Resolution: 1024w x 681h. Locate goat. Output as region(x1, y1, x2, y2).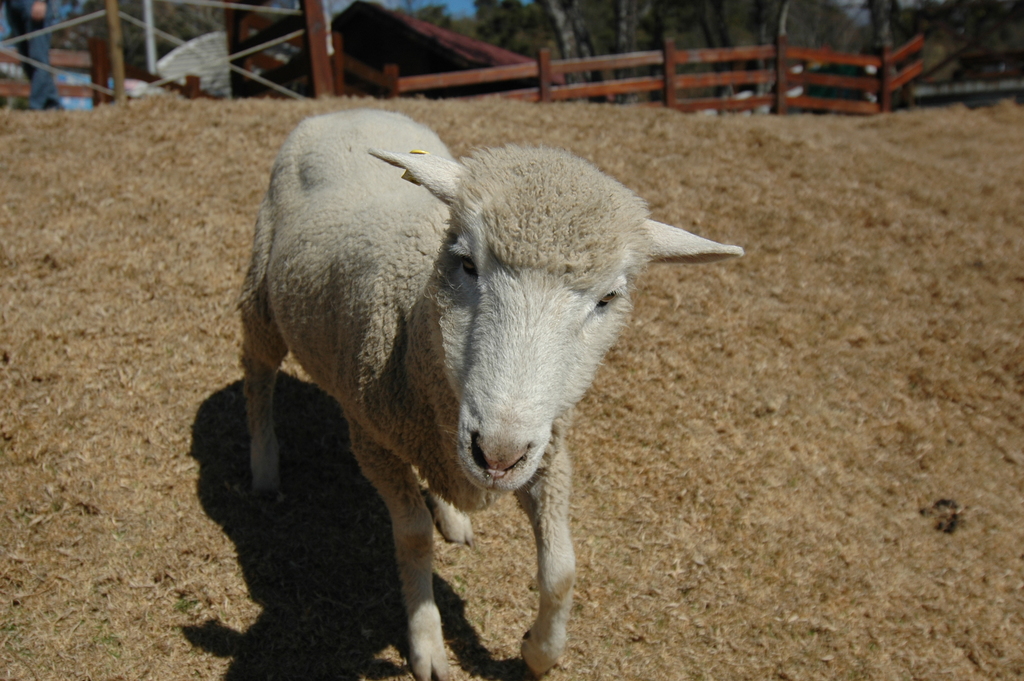
region(349, 139, 746, 680).
